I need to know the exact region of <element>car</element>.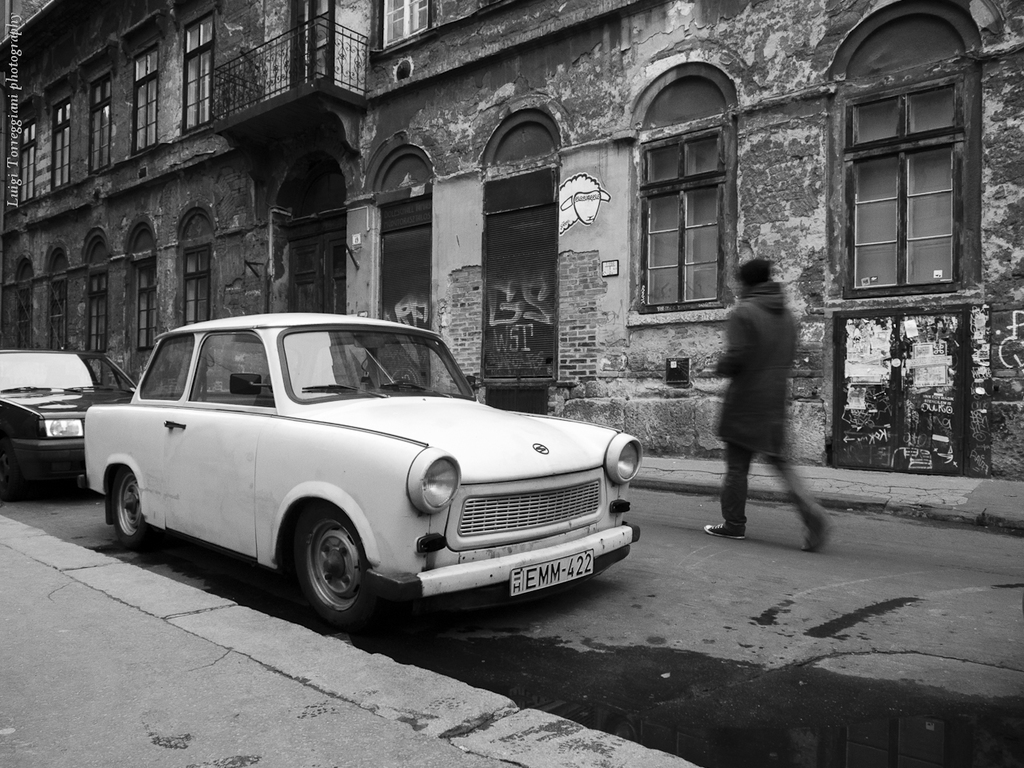
Region: box(23, 325, 642, 622).
